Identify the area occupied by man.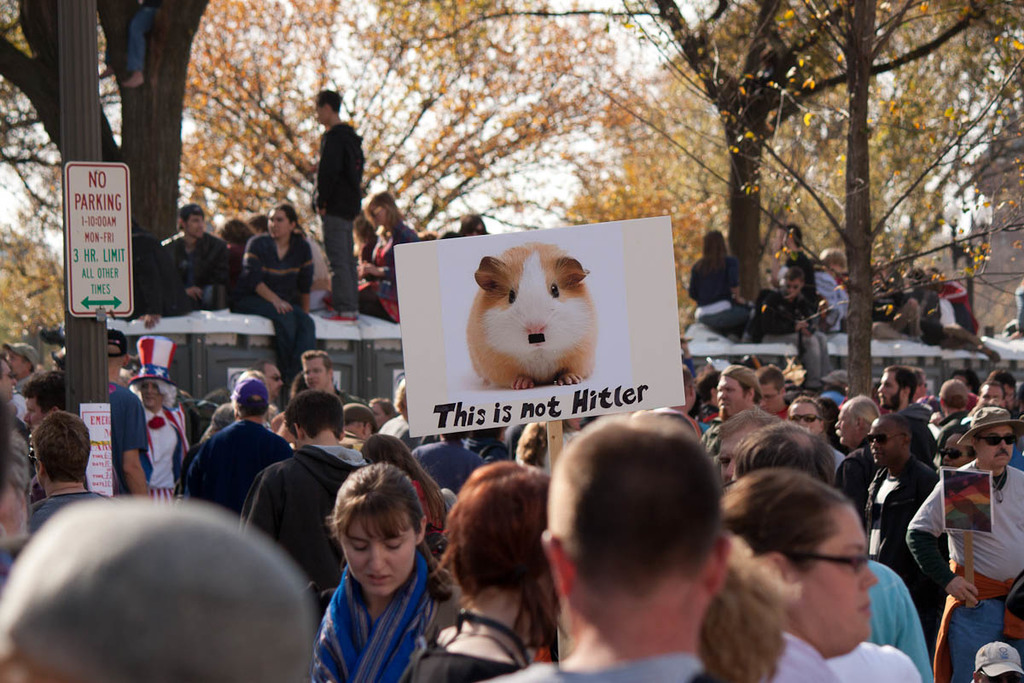
Area: {"x1": 336, "y1": 402, "x2": 378, "y2": 452}.
